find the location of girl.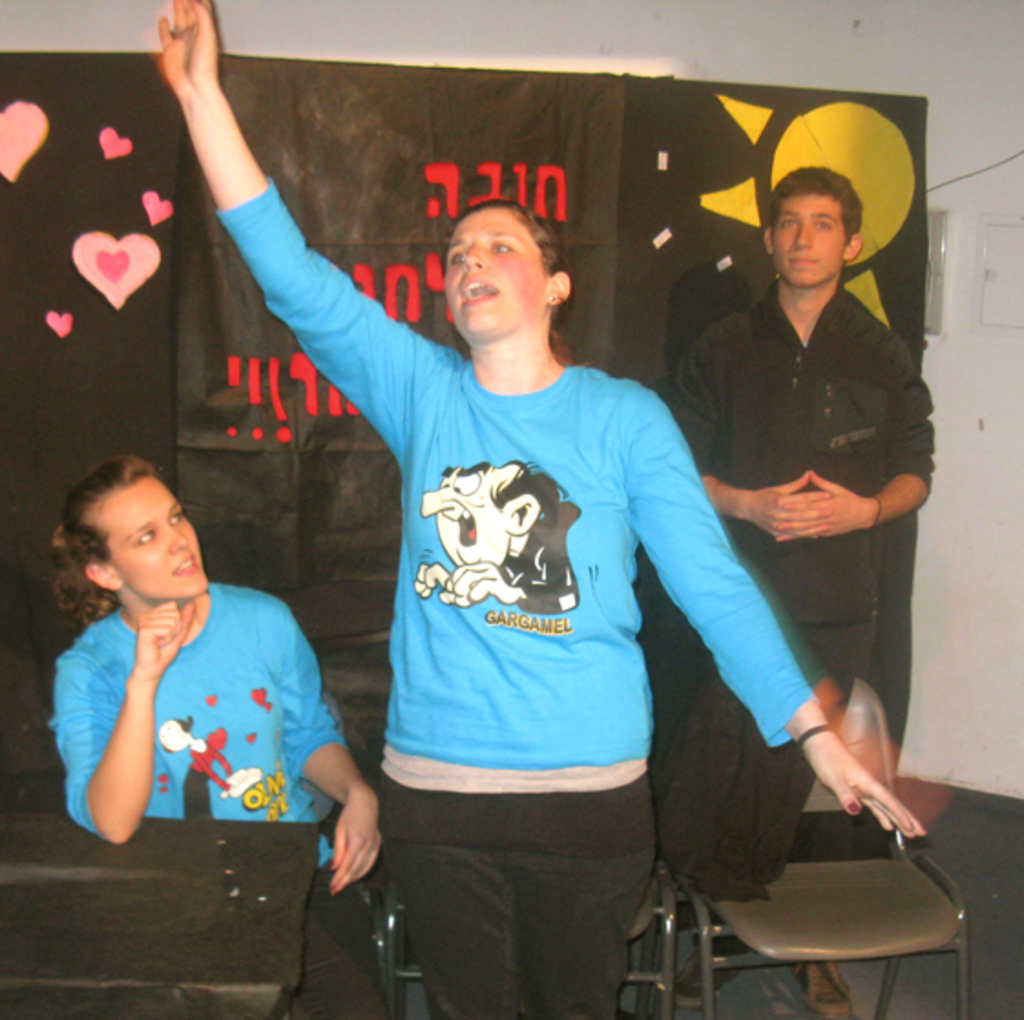
Location: crop(161, 0, 925, 1018).
